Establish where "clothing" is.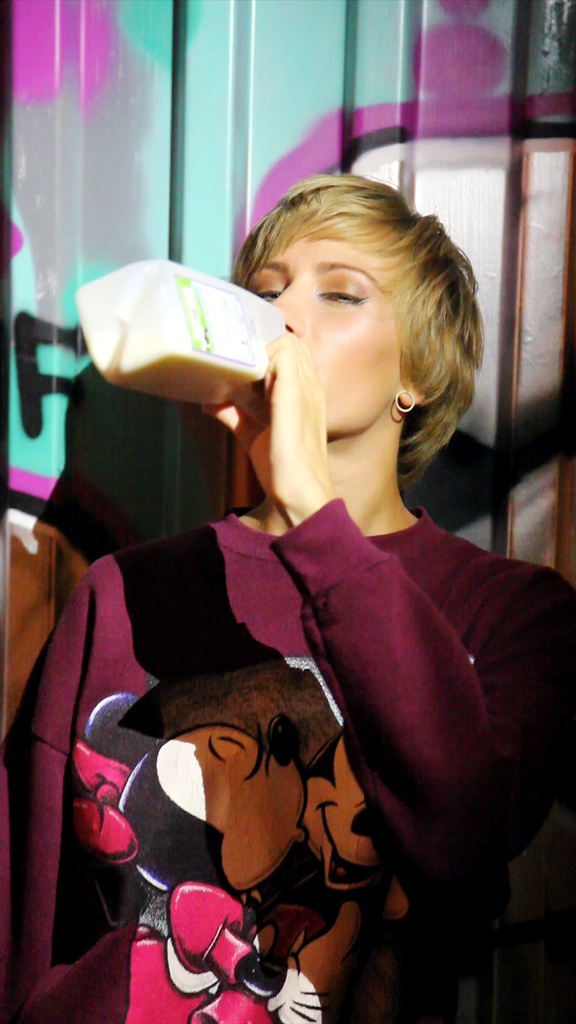
Established at pyautogui.locateOnScreen(0, 497, 575, 1023).
